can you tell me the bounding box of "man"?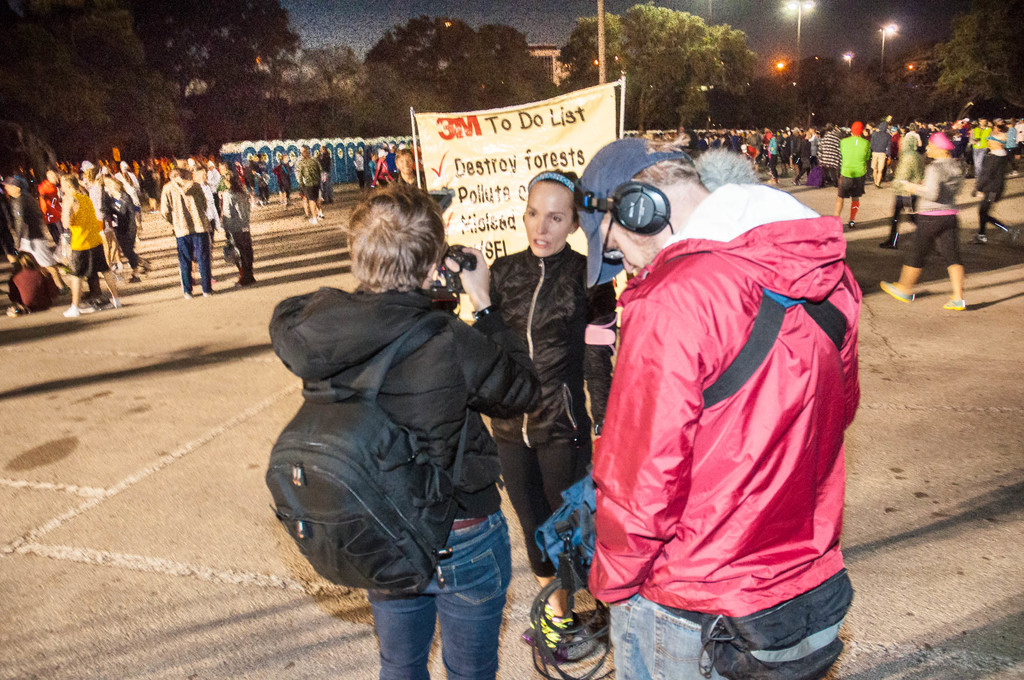
BBox(589, 139, 860, 679).
